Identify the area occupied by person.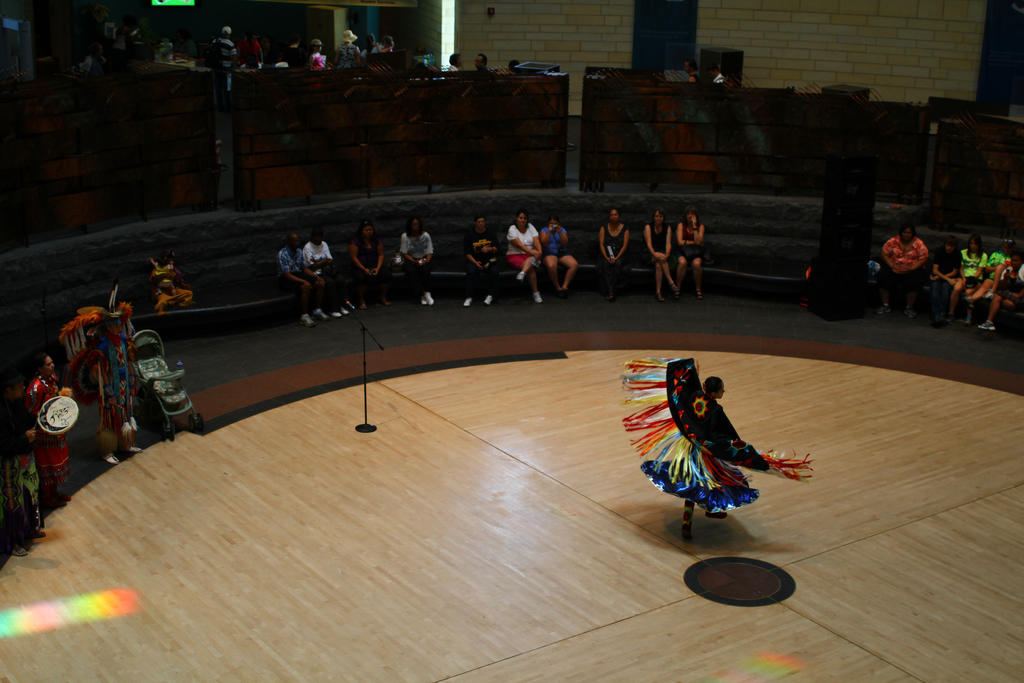
Area: [24,353,76,507].
